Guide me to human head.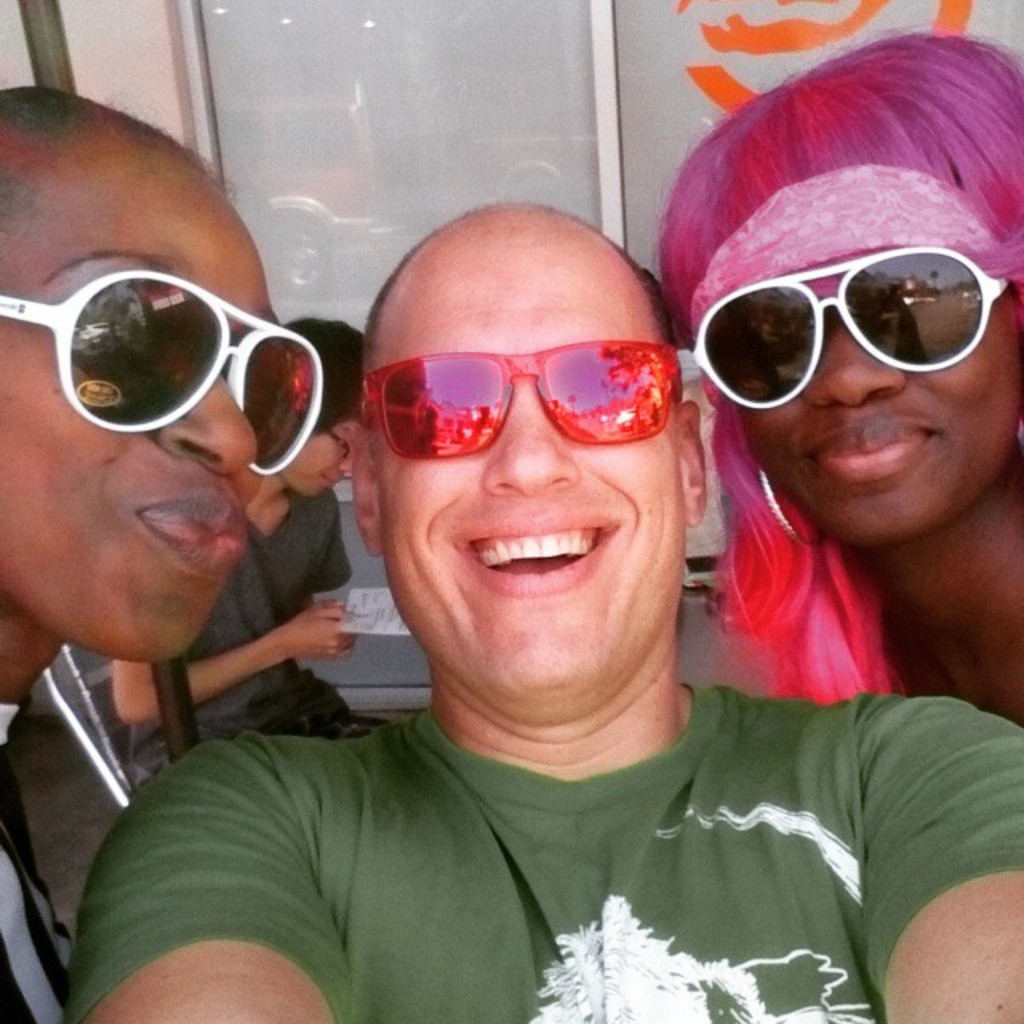
Guidance: pyautogui.locateOnScreen(651, 18, 1022, 554).
